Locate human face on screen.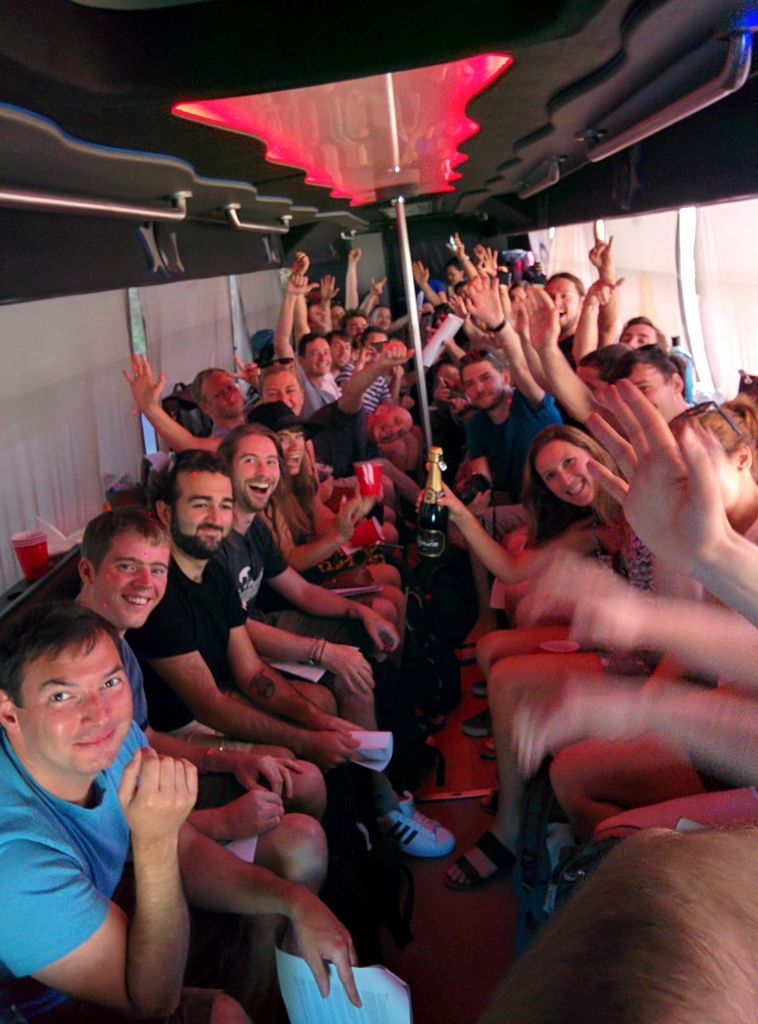
On screen at (177,467,234,563).
